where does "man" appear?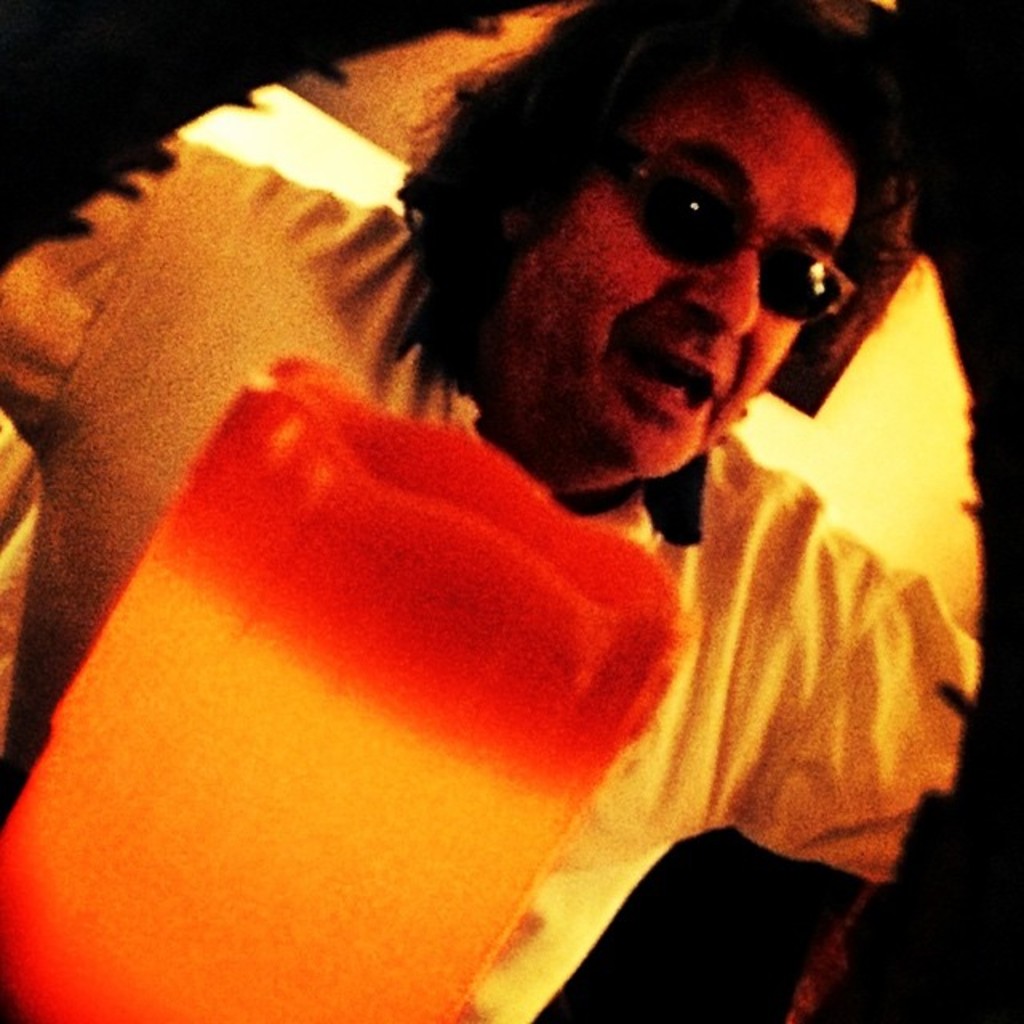
Appears at <bbox>0, 0, 976, 1022</bbox>.
